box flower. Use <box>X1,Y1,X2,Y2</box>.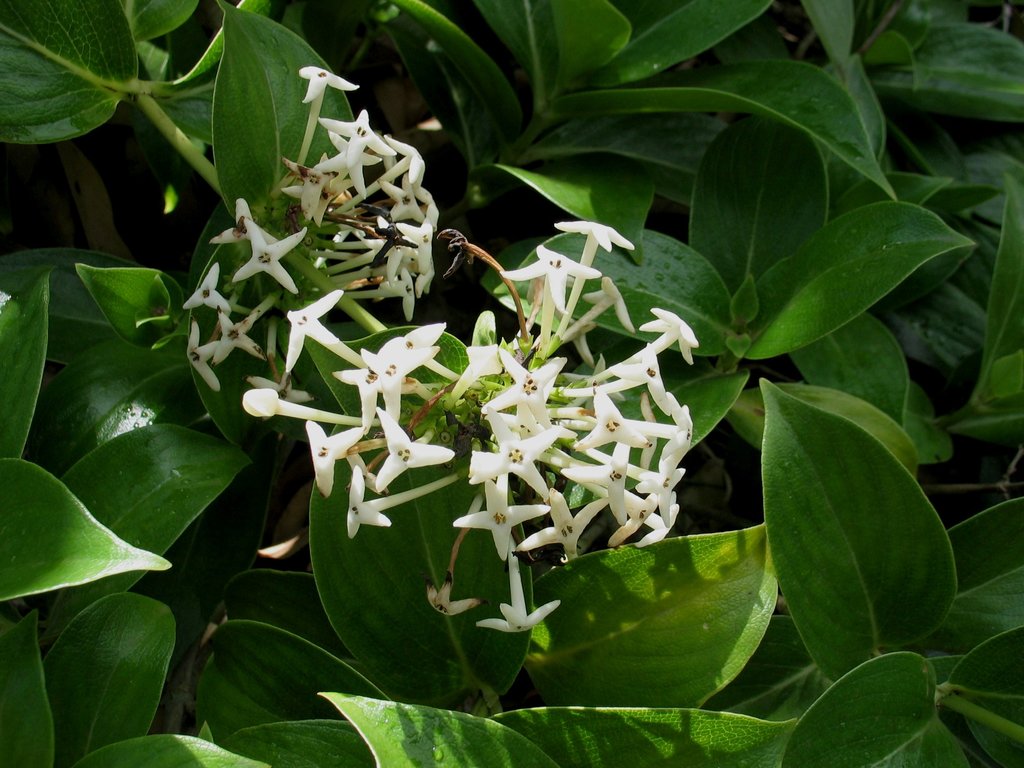
<box>372,407,452,485</box>.
